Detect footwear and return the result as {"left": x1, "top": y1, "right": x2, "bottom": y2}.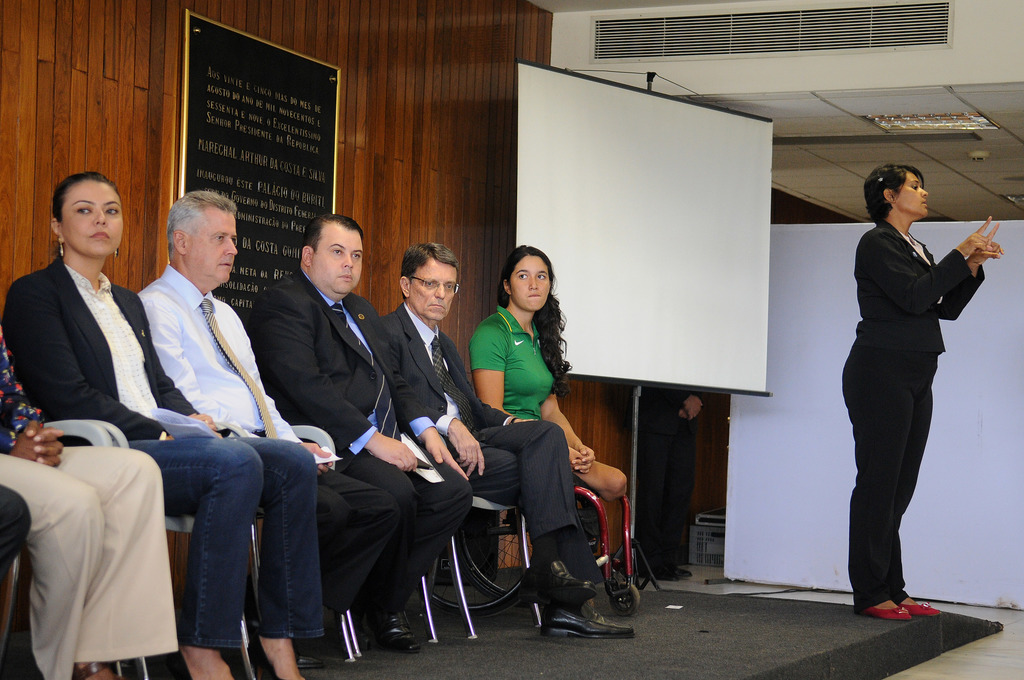
{"left": 334, "top": 605, "right": 374, "bottom": 658}.
